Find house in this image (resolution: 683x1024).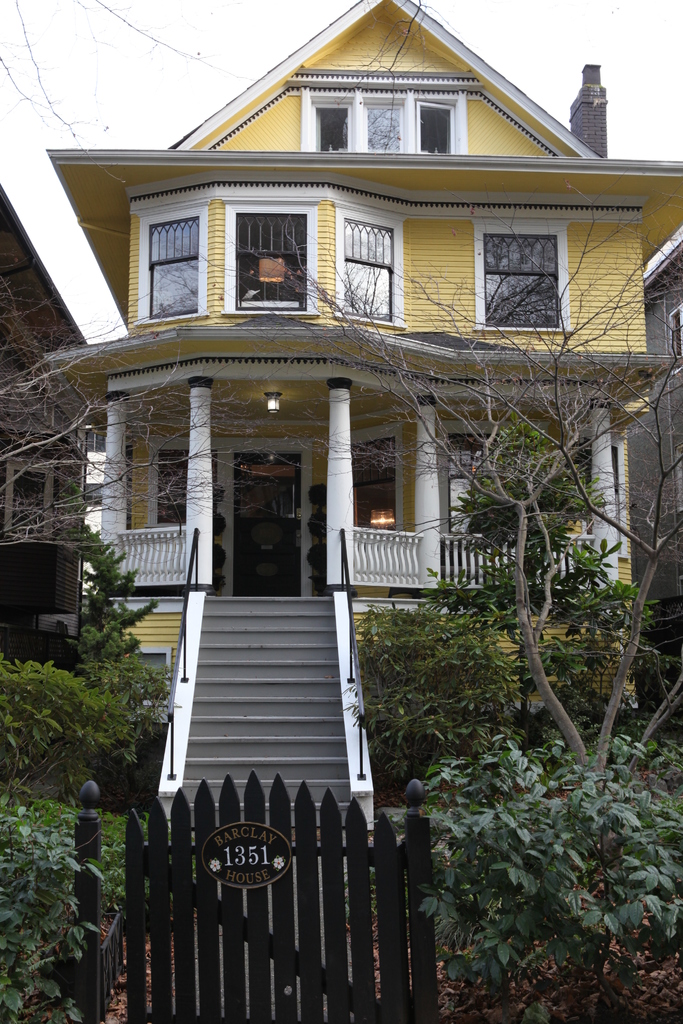
locate(42, 0, 682, 742).
